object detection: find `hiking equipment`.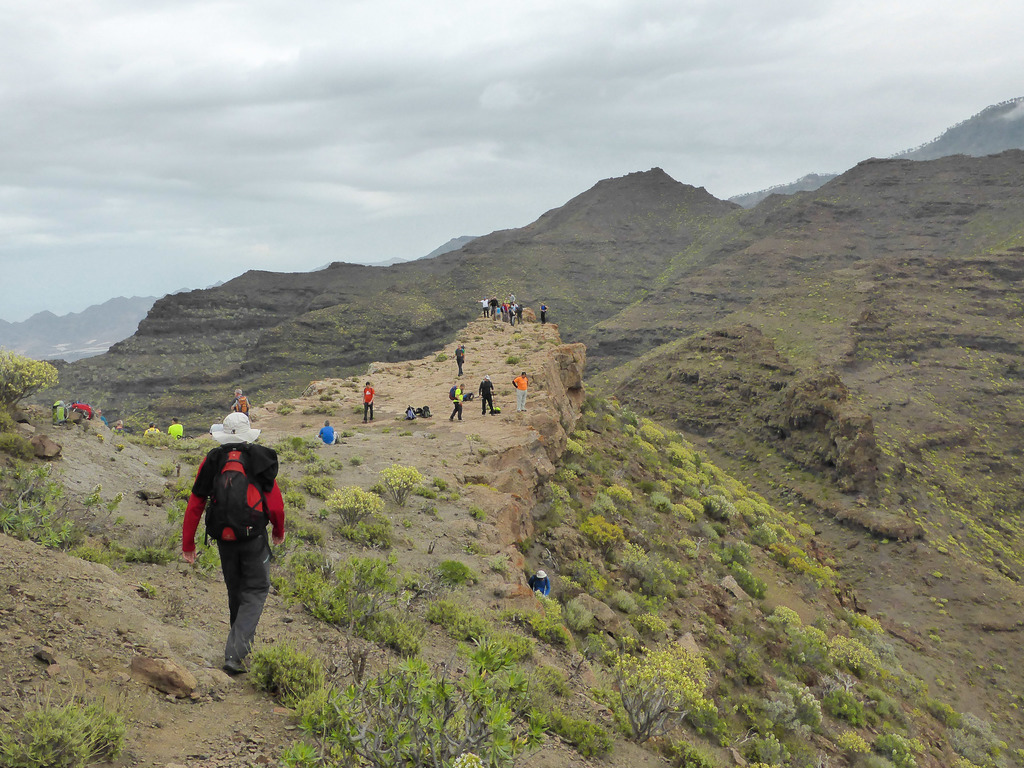
[68,401,90,417].
